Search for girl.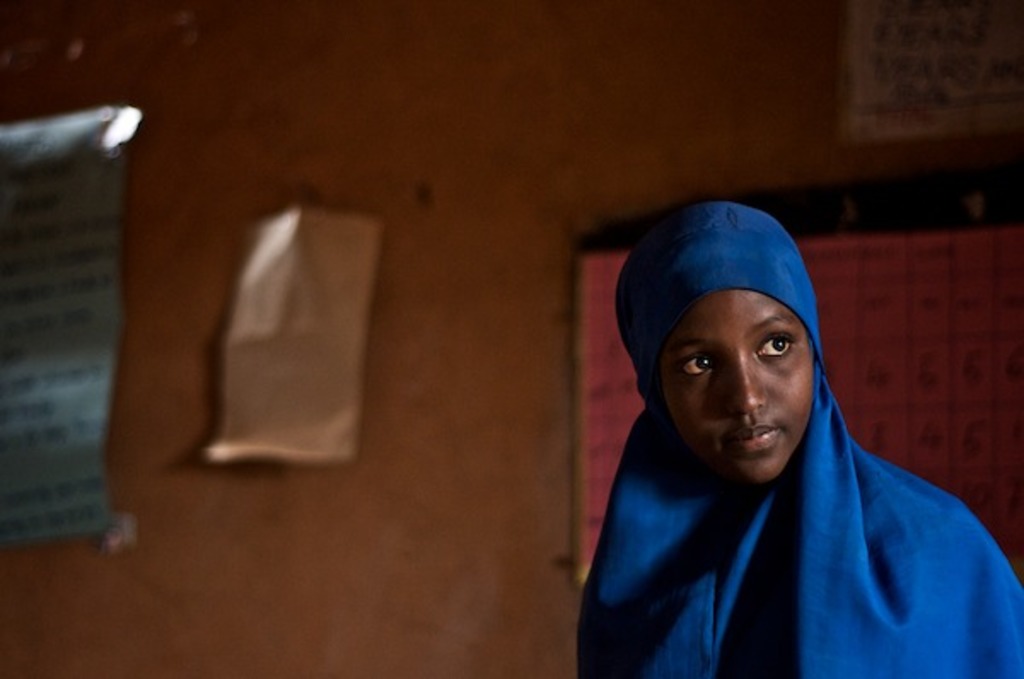
Found at crop(575, 203, 1022, 677).
